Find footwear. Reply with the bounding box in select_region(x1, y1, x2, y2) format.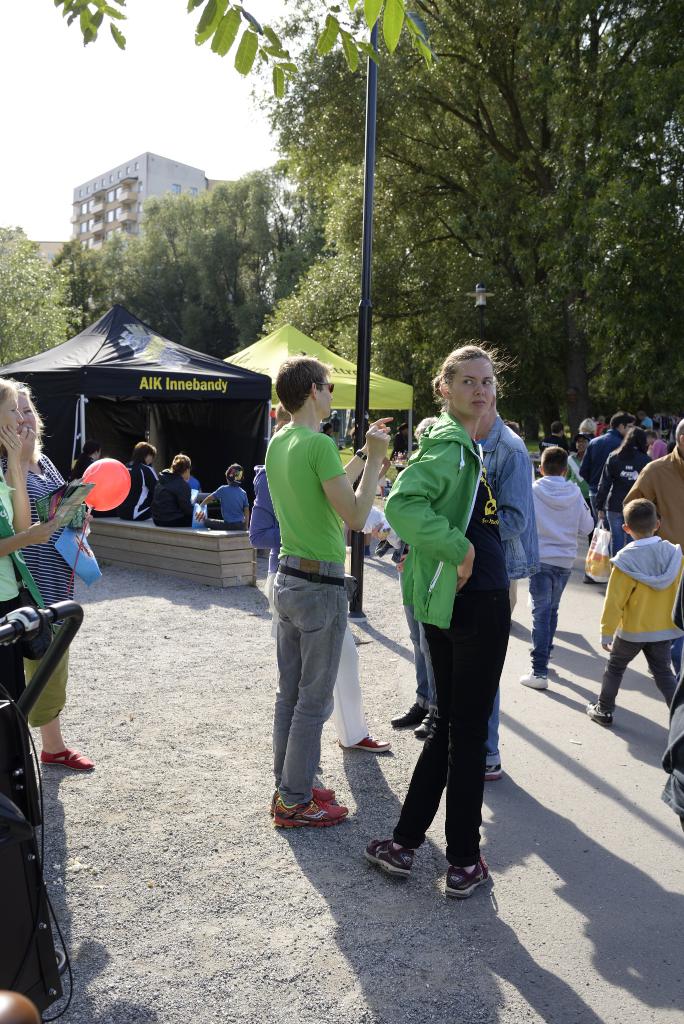
select_region(391, 702, 419, 728).
